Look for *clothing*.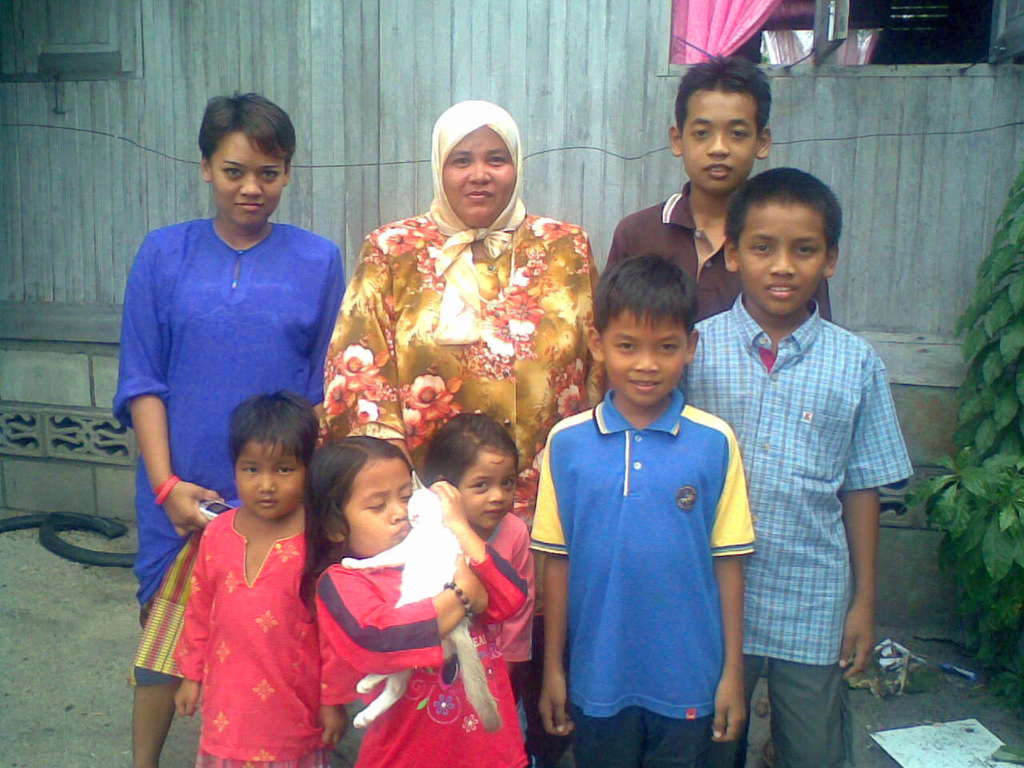
Found: box=[170, 500, 326, 767].
